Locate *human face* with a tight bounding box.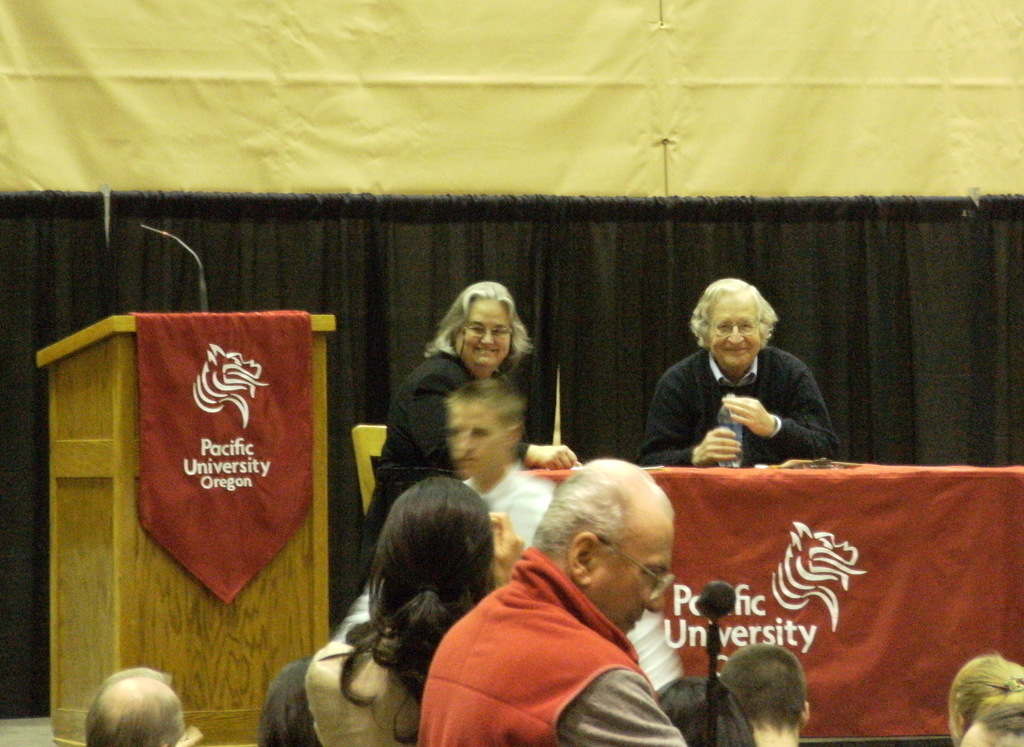
[709,295,764,370].
